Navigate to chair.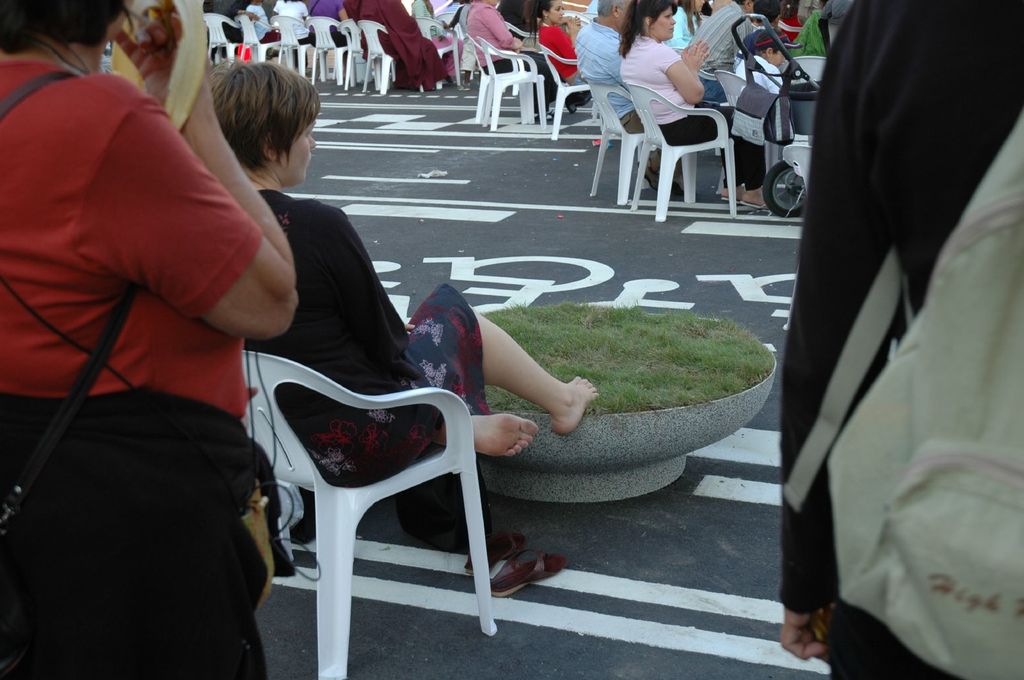
Navigation target: [236,315,529,673].
